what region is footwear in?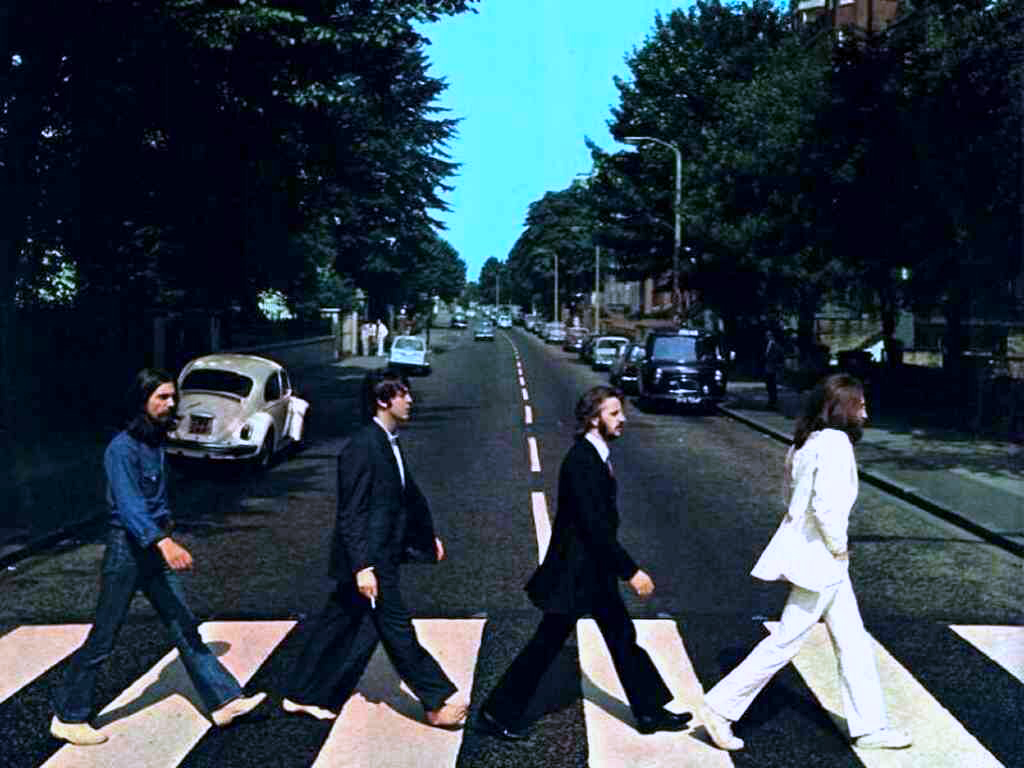
(695, 696, 741, 746).
